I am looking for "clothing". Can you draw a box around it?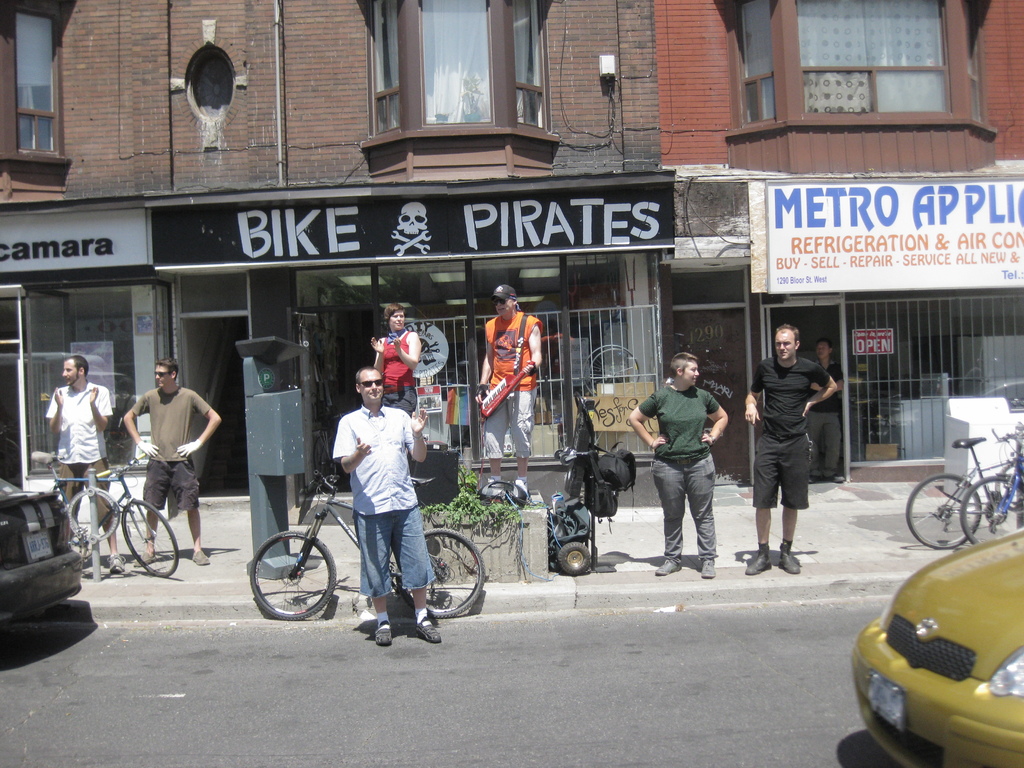
Sure, the bounding box is bbox=[638, 369, 721, 565].
